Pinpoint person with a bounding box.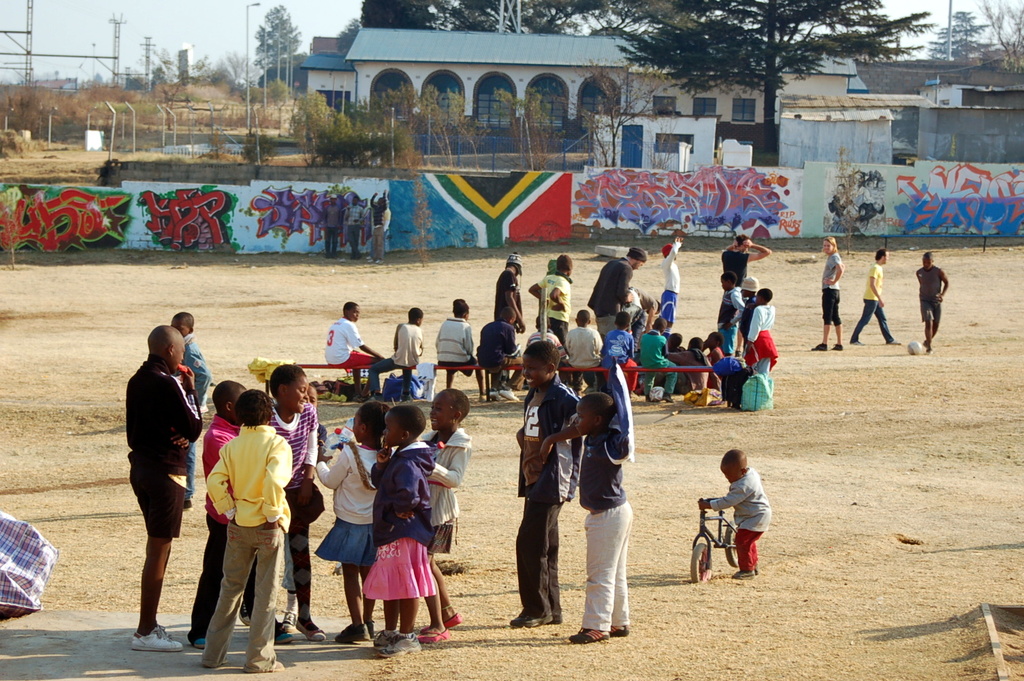
(436, 296, 473, 387).
